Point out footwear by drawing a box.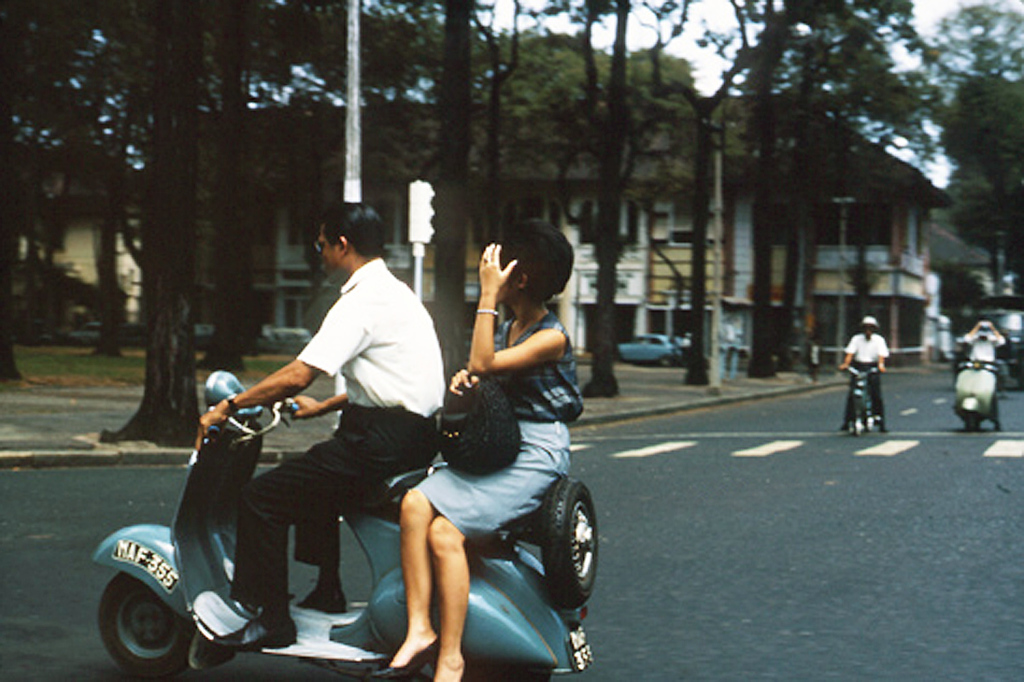
[294, 587, 346, 610].
